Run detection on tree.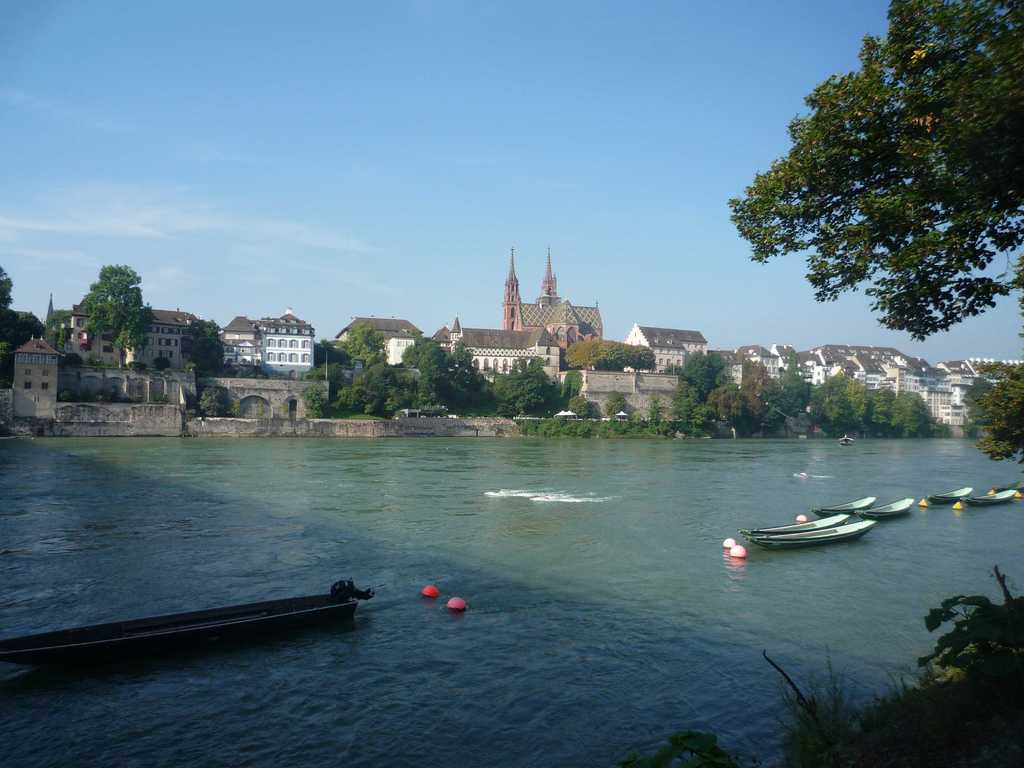
Result: {"x1": 720, "y1": 0, "x2": 1023, "y2": 342}.
